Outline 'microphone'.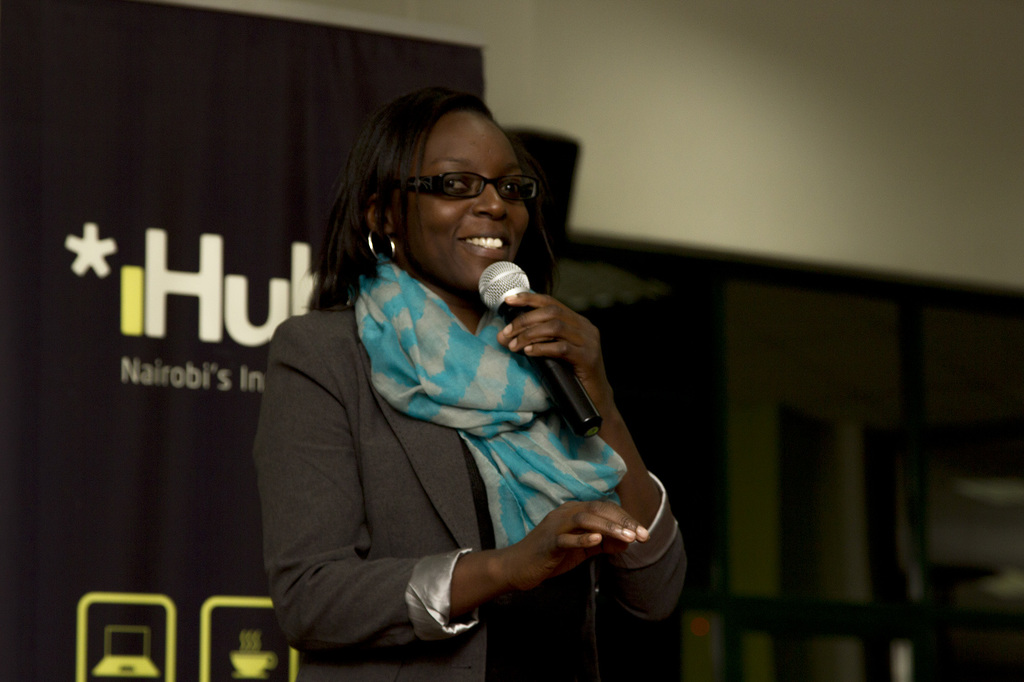
Outline: bbox=(467, 255, 605, 424).
